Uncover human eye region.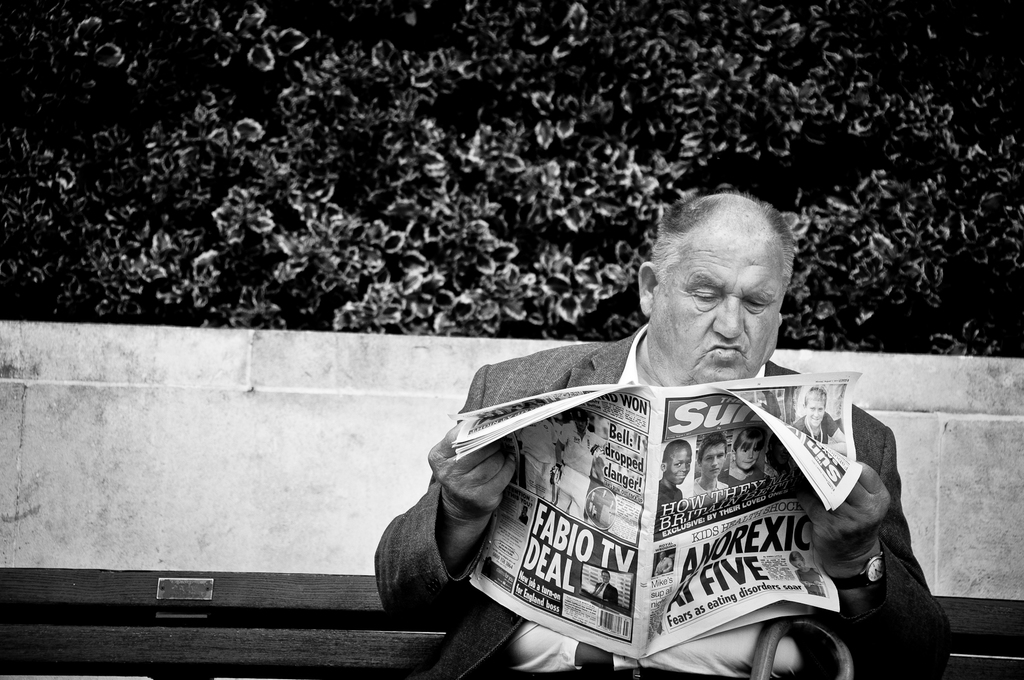
Uncovered: 691 287 721 305.
